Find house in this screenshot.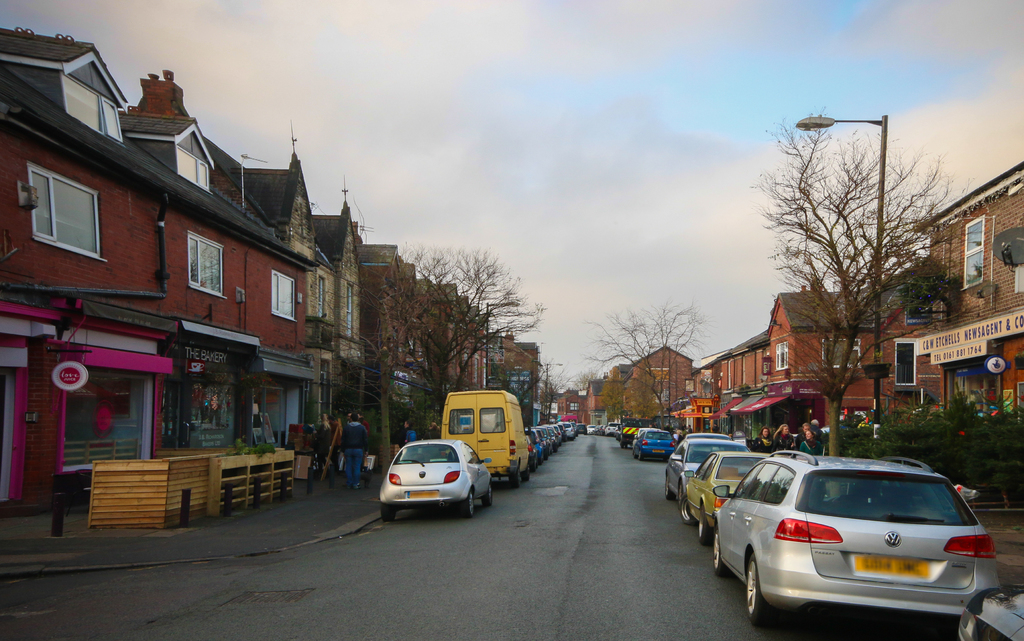
The bounding box for house is Rect(261, 166, 344, 445).
